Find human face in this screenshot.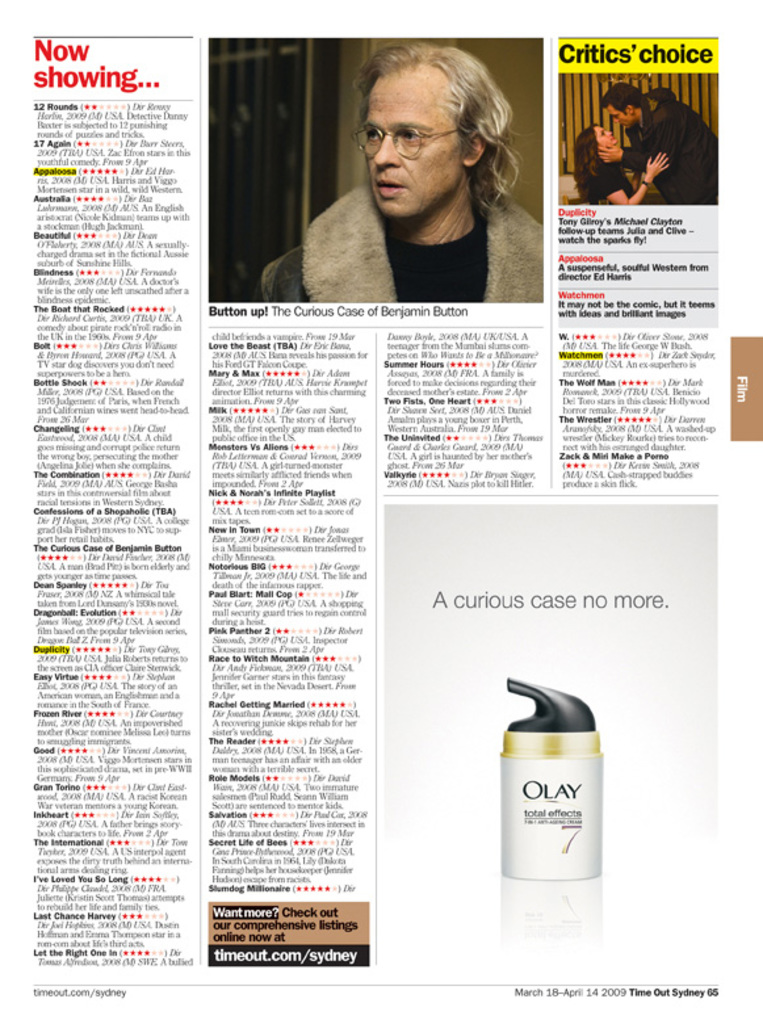
The bounding box for human face is [368, 72, 458, 210].
